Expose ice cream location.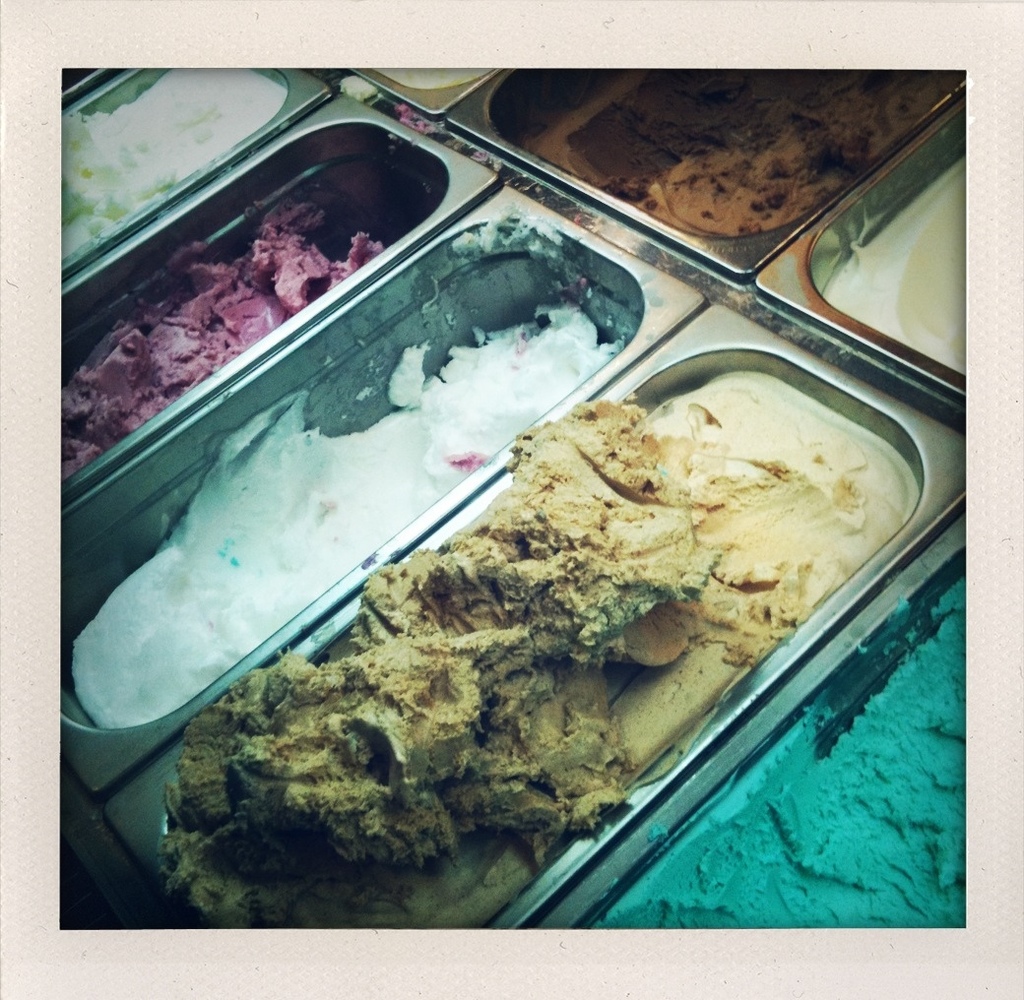
Exposed at locate(155, 403, 907, 961).
